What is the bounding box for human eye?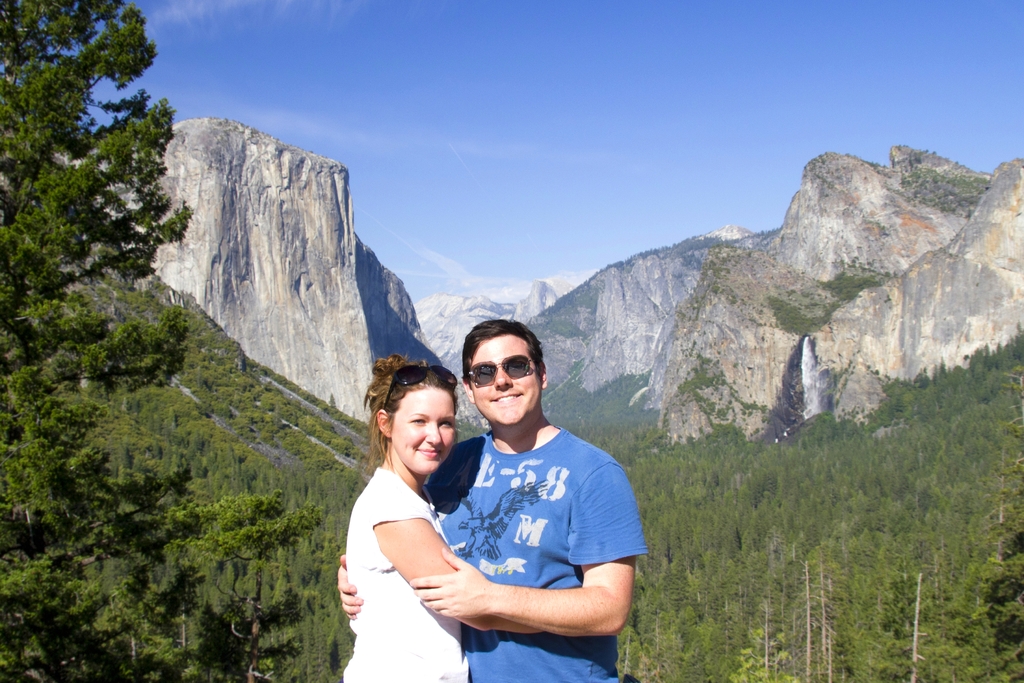
x1=410, y1=419, x2=428, y2=423.
